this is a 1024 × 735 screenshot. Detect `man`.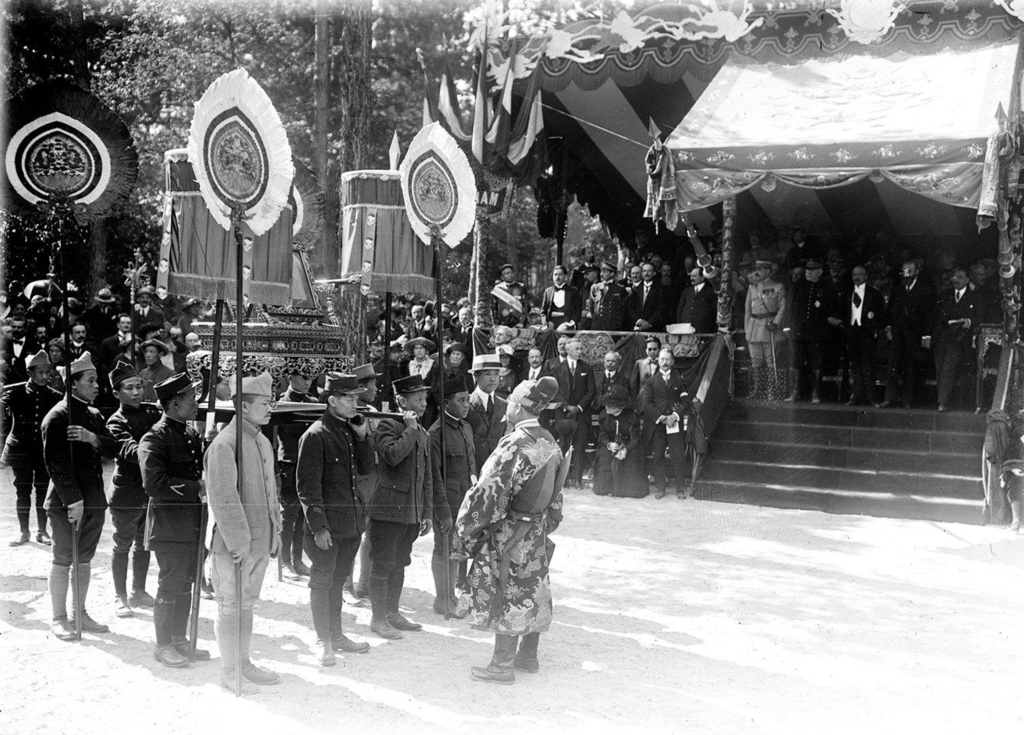
740 254 789 407.
